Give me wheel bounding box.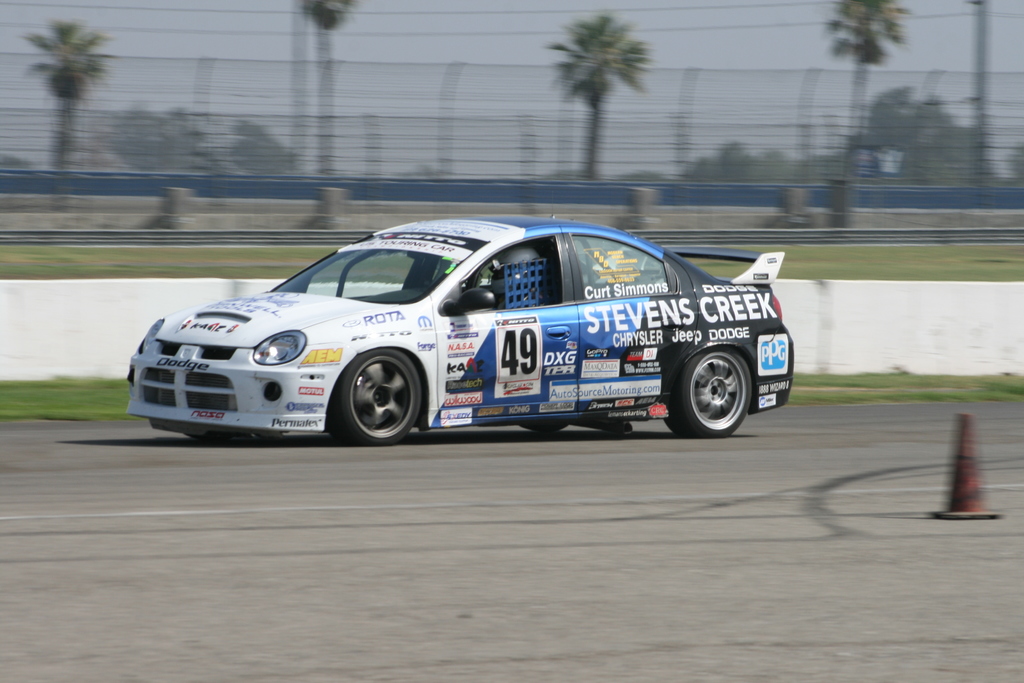
659, 346, 753, 438.
